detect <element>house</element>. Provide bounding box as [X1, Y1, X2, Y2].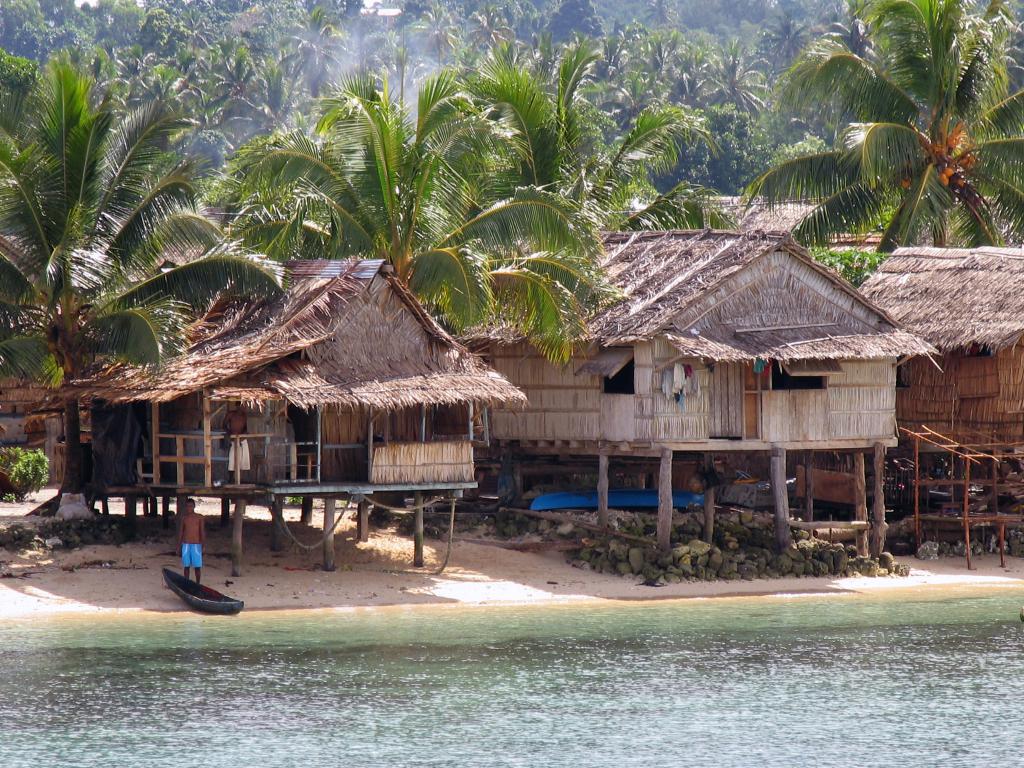
[468, 207, 937, 567].
